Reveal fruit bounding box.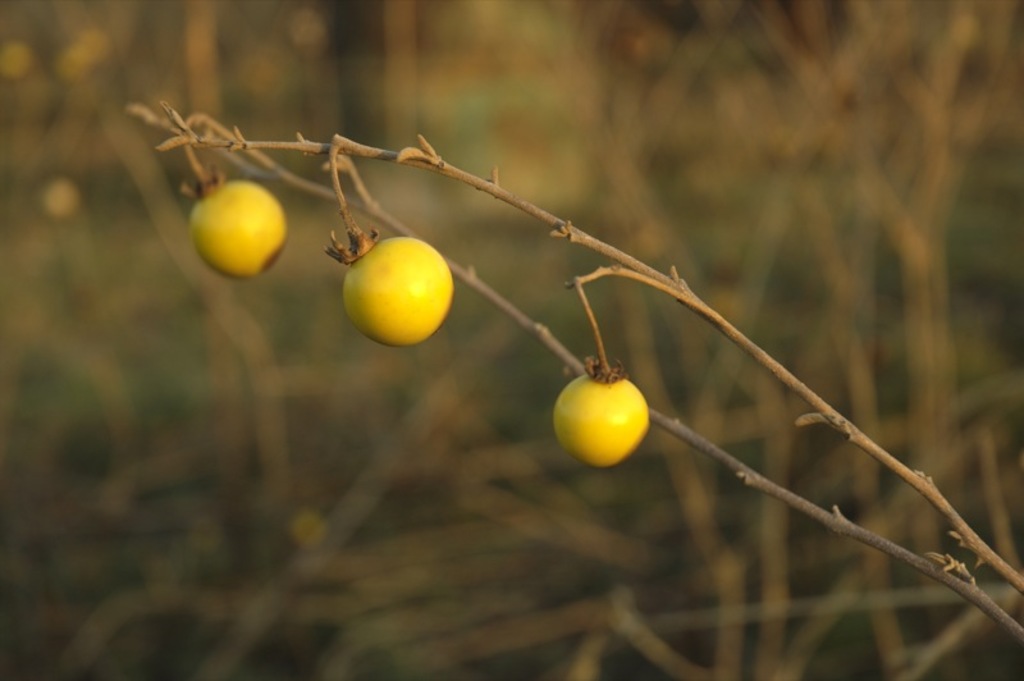
Revealed: crop(188, 180, 287, 280).
